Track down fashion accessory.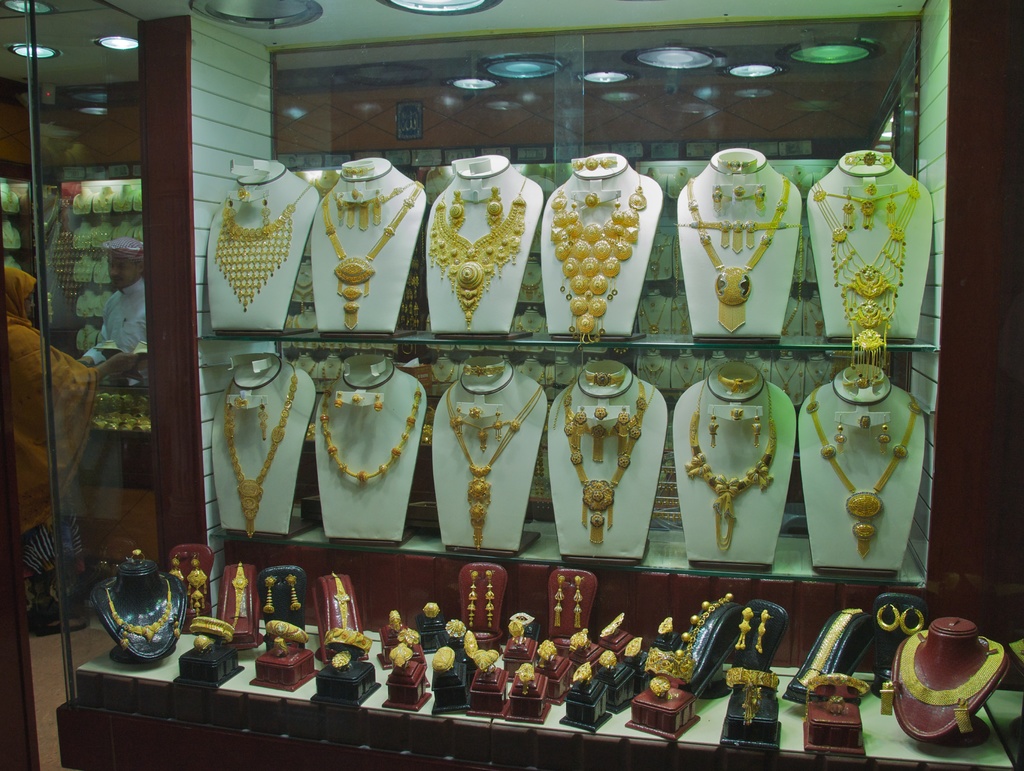
Tracked to region(620, 635, 645, 655).
